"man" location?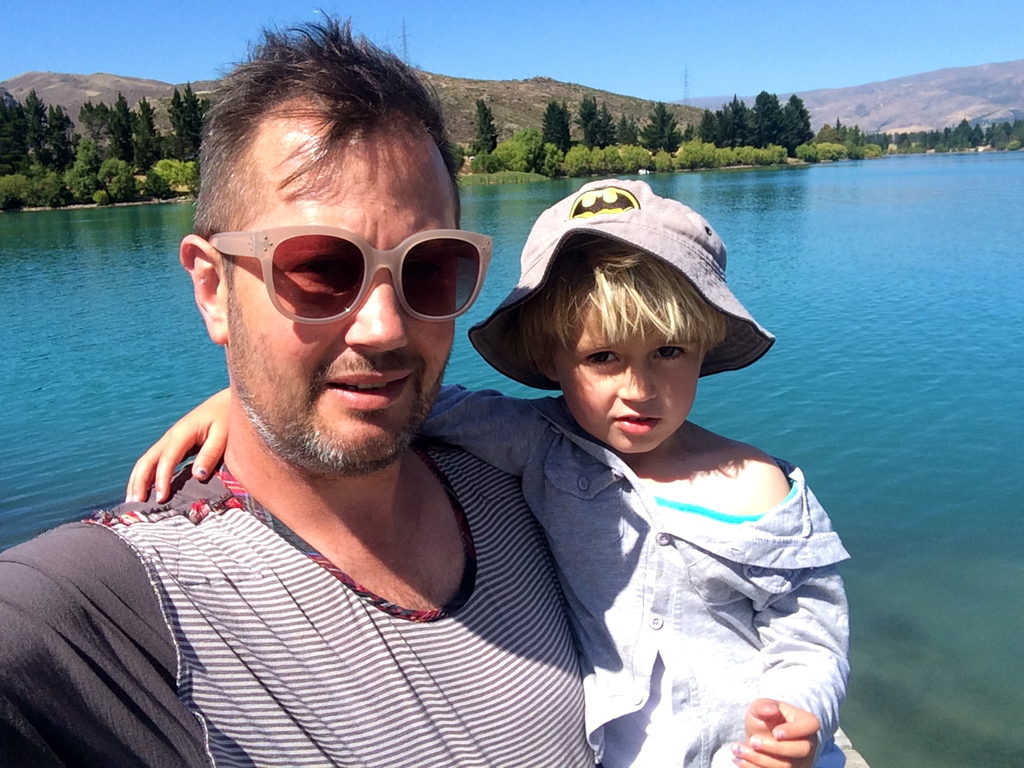
l=67, t=89, r=628, b=767
